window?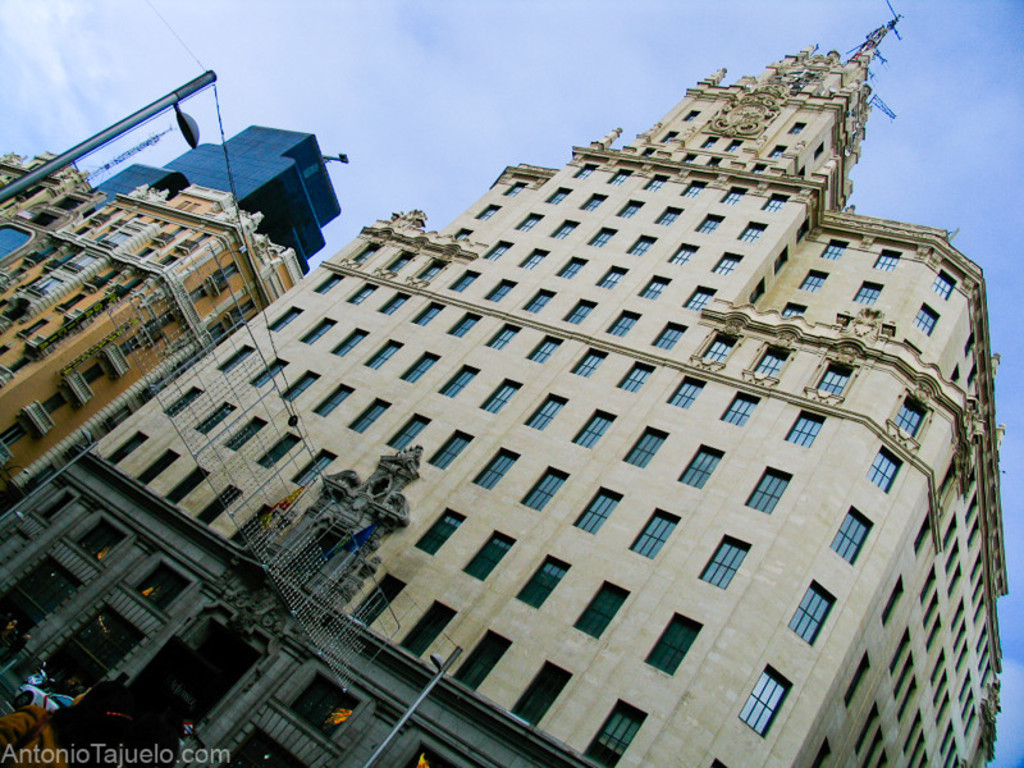
<box>696,211,727,236</box>
